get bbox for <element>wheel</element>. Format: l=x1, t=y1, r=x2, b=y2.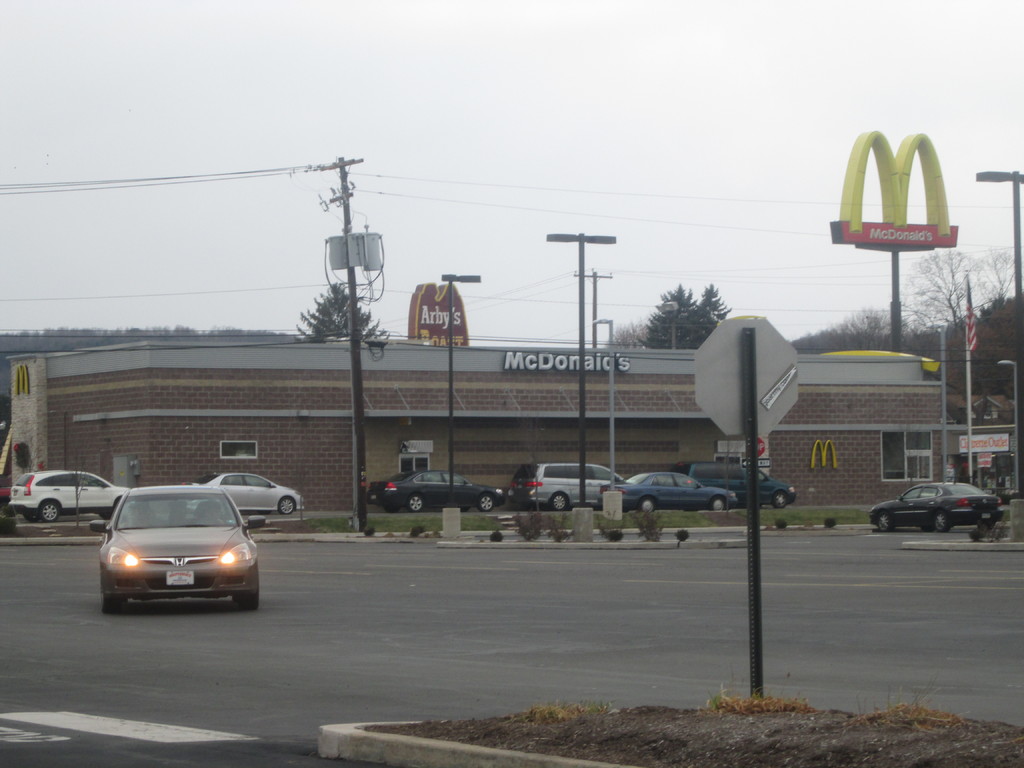
l=774, t=490, r=789, b=509.
